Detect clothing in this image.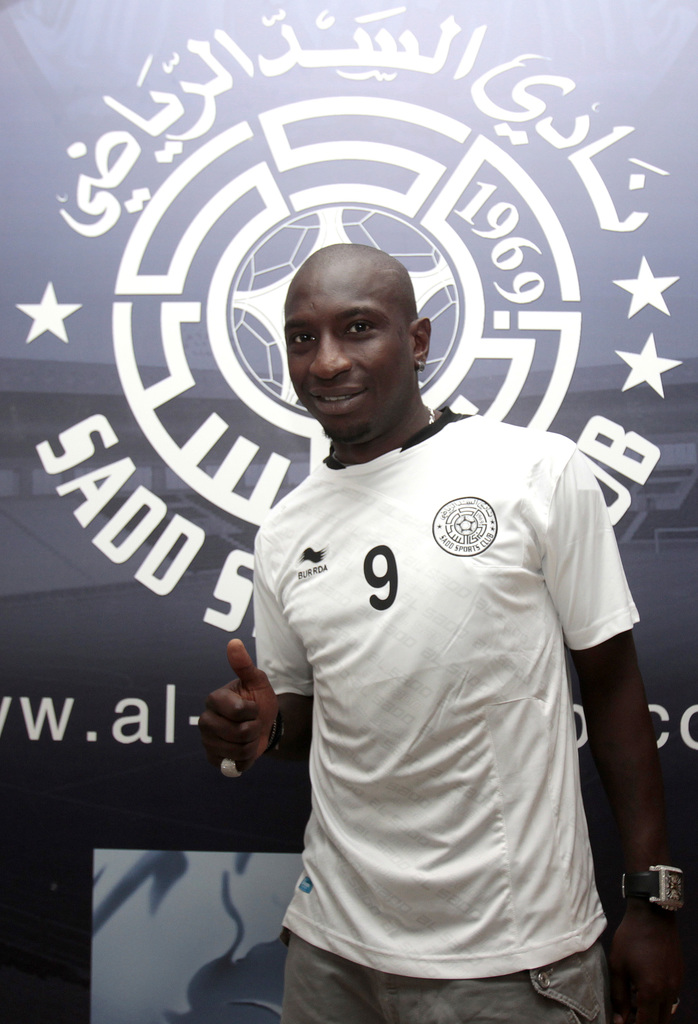
Detection: <bbox>166, 212, 626, 1005</bbox>.
